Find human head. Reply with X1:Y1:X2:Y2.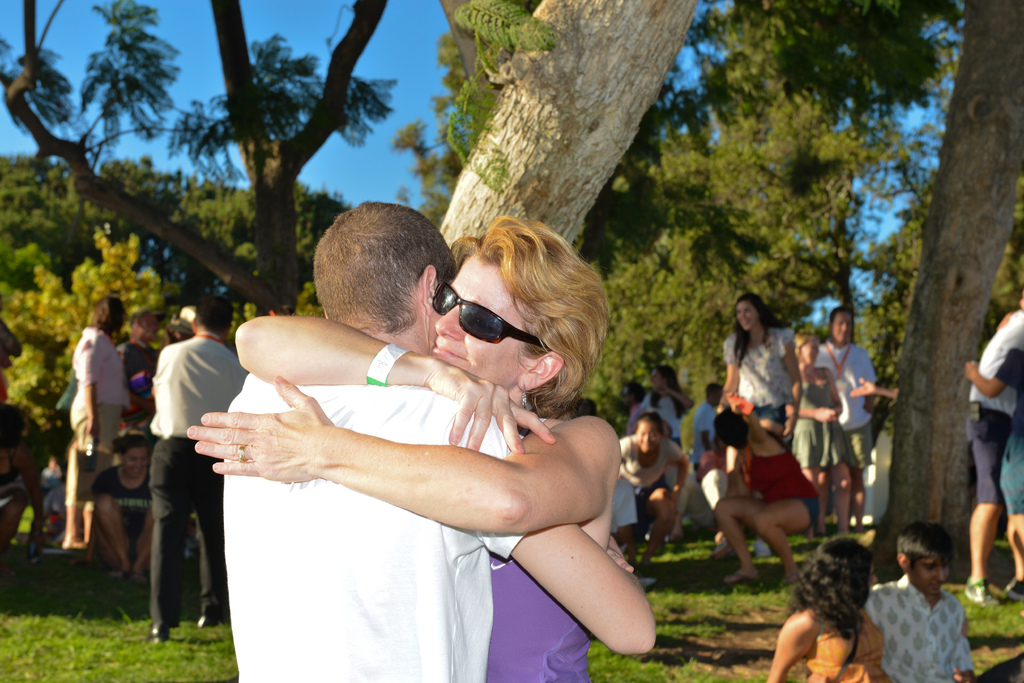
703:381:721:405.
